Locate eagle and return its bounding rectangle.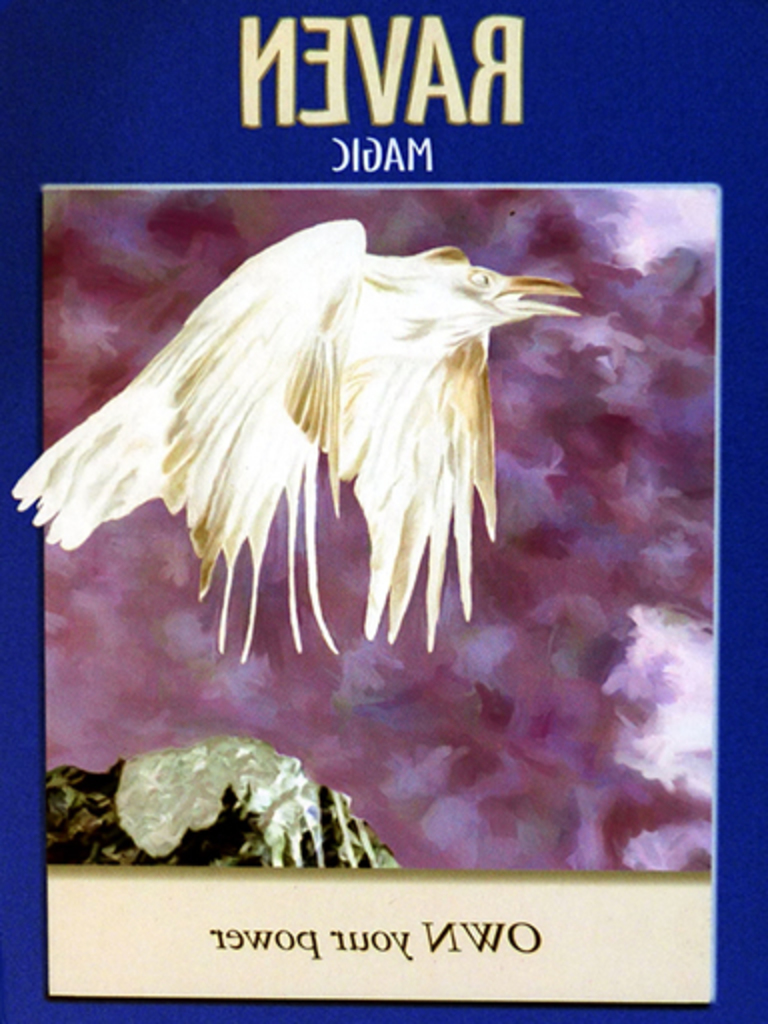
[left=4, top=218, right=584, bottom=672].
